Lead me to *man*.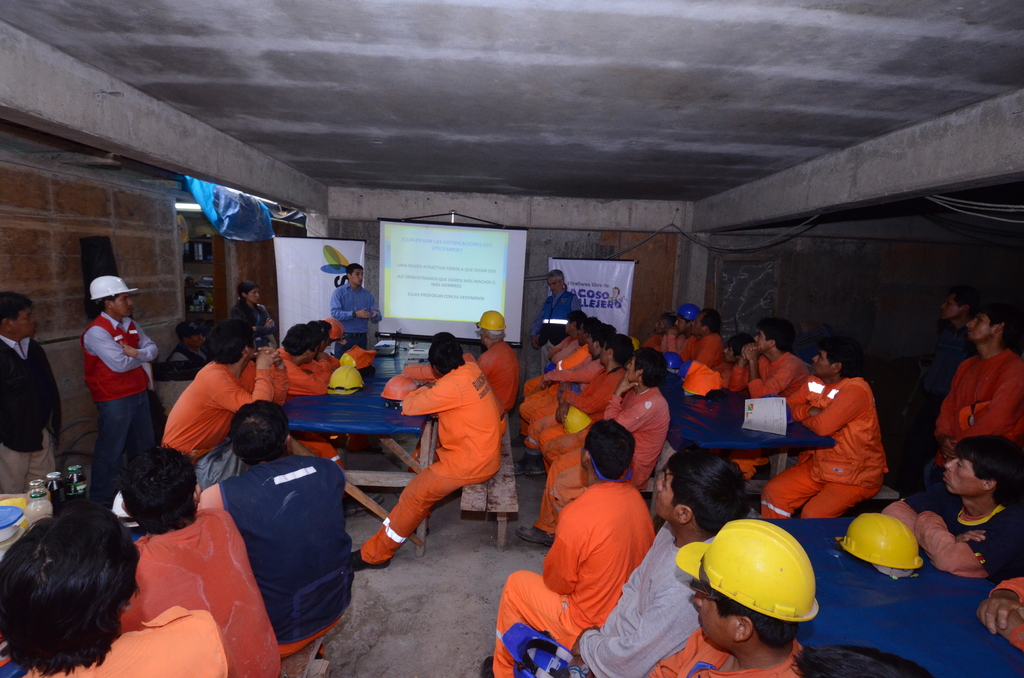
Lead to [728, 319, 811, 398].
